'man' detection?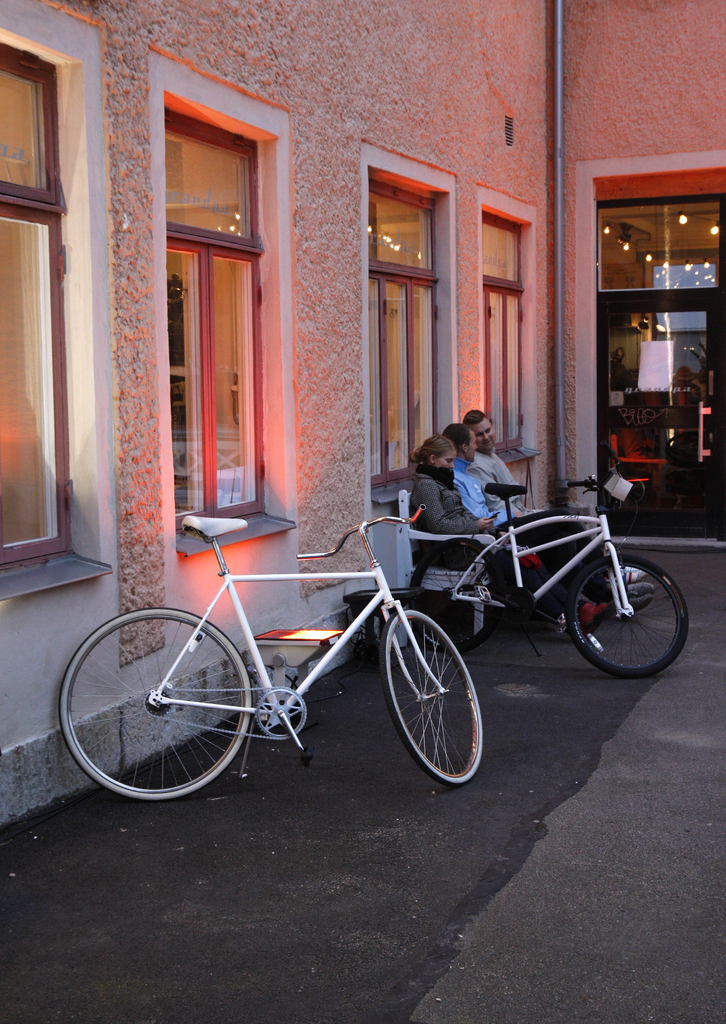
rect(439, 419, 595, 631)
